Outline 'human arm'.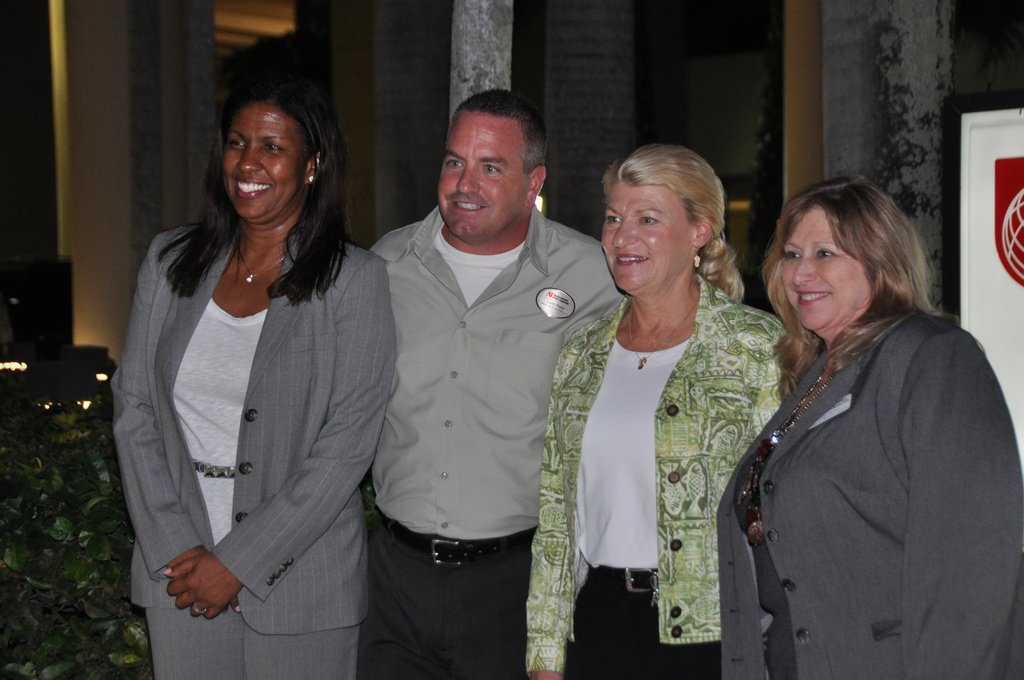
Outline: Rect(158, 247, 394, 629).
